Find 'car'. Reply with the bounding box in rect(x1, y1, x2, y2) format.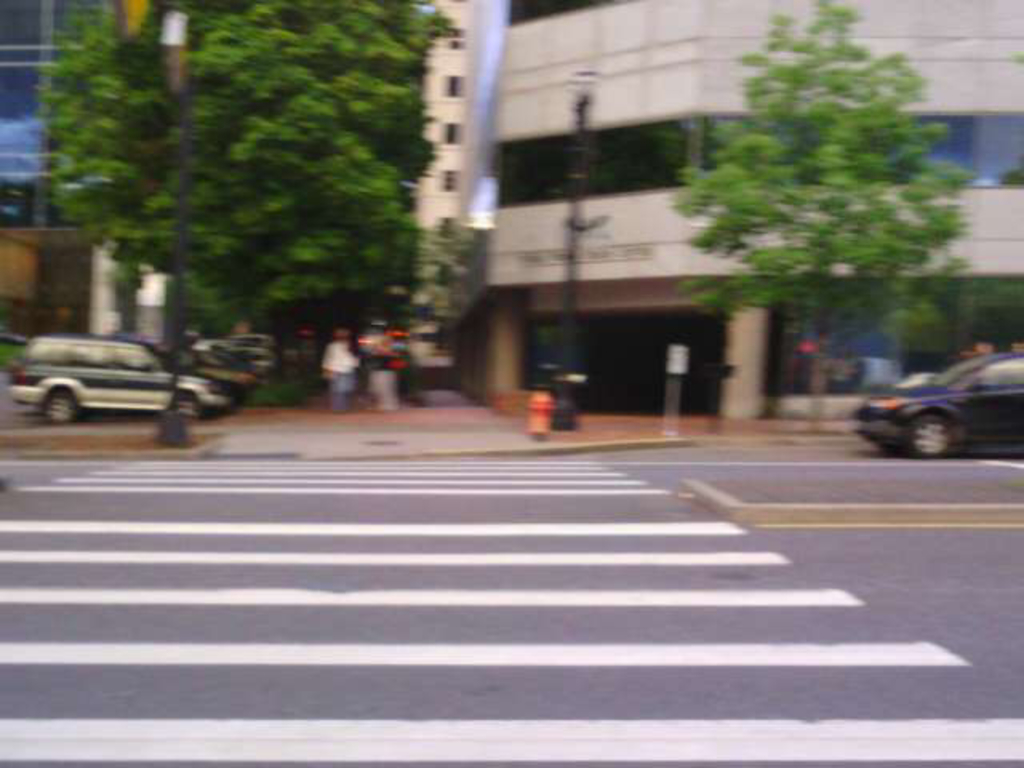
rect(6, 320, 211, 424).
